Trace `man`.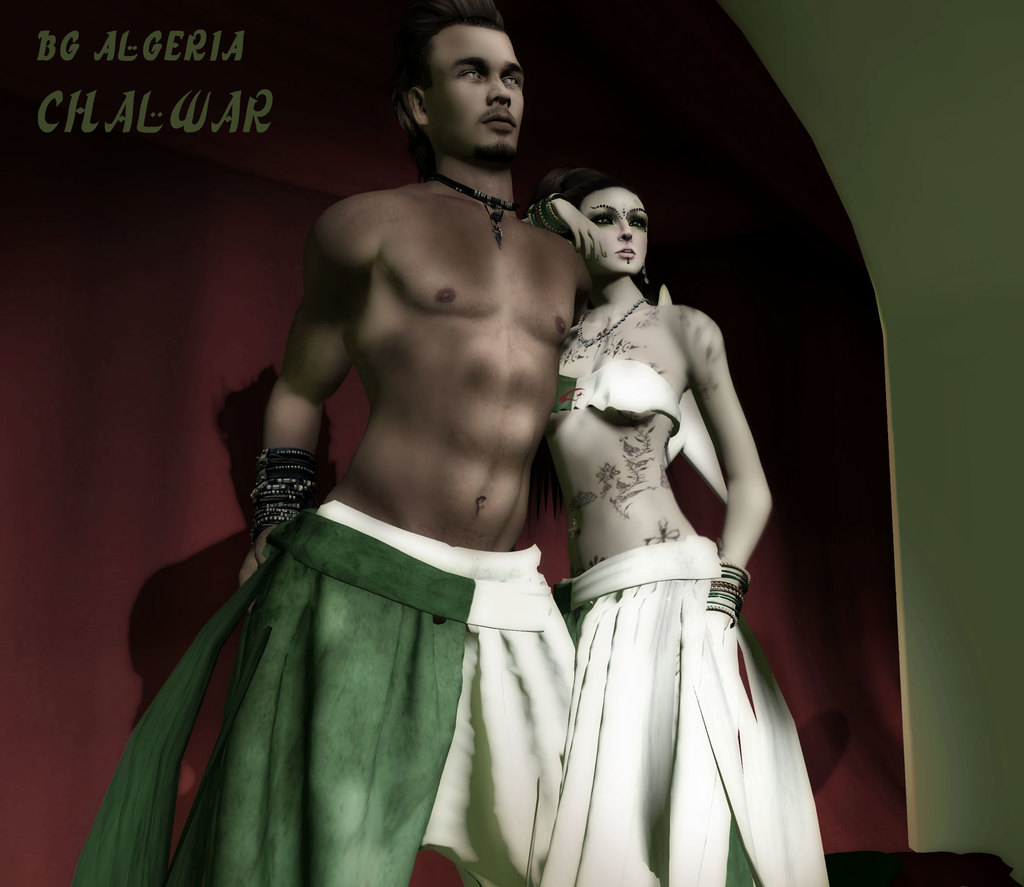
Traced to (191, 9, 689, 875).
